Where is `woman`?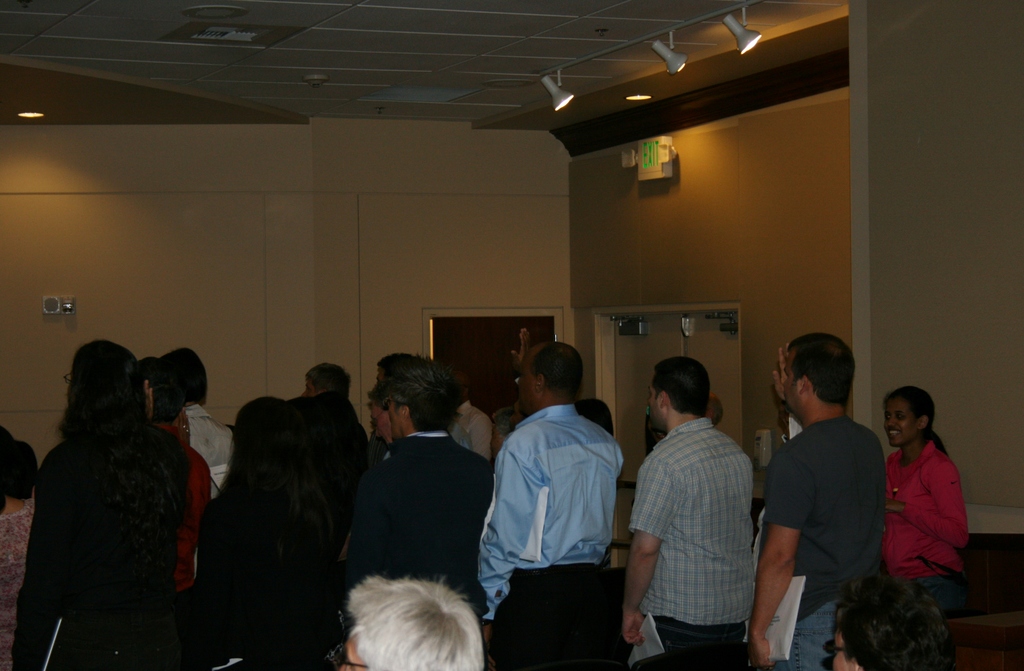
(left=200, top=393, right=340, bottom=670).
